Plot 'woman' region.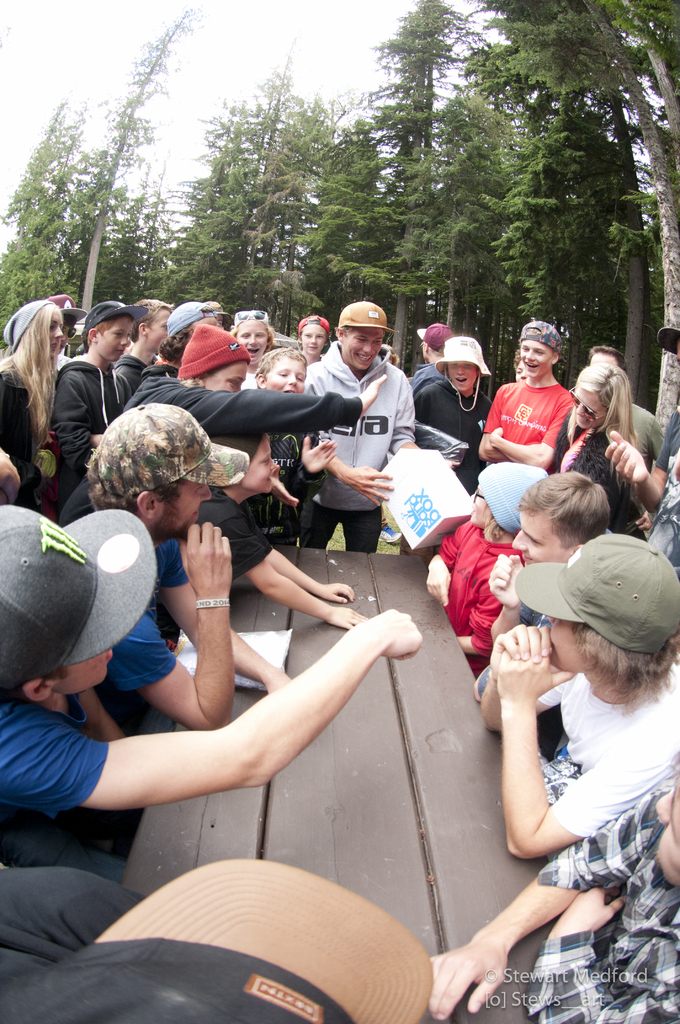
Plotted at (left=0, top=303, right=68, bottom=515).
